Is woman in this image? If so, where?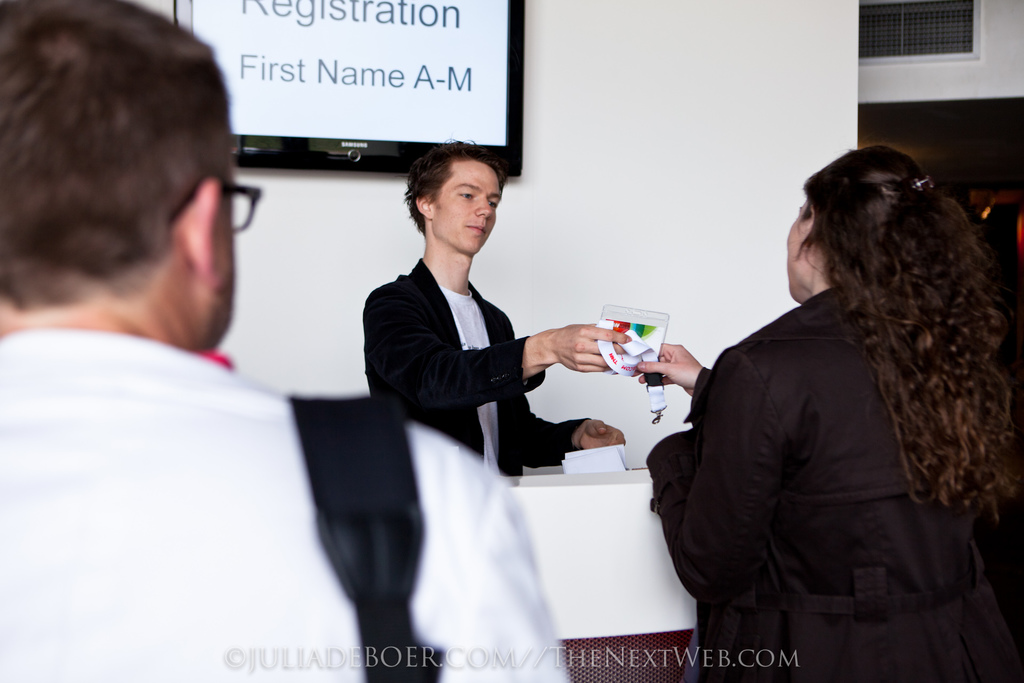
Yes, at box(668, 124, 1013, 672).
